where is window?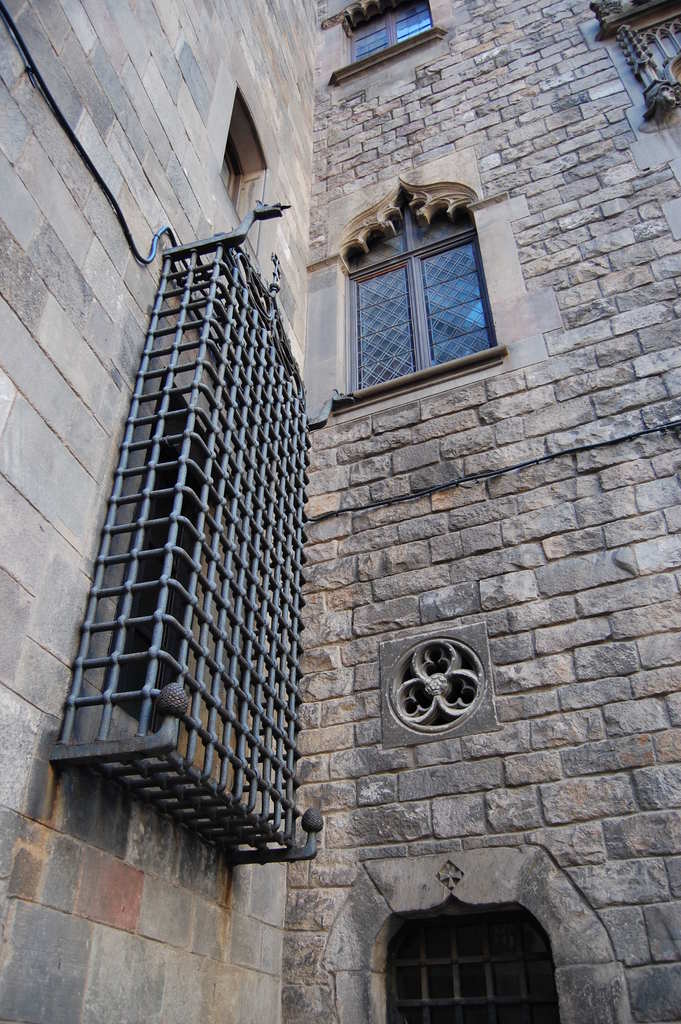
[224, 132, 250, 207].
